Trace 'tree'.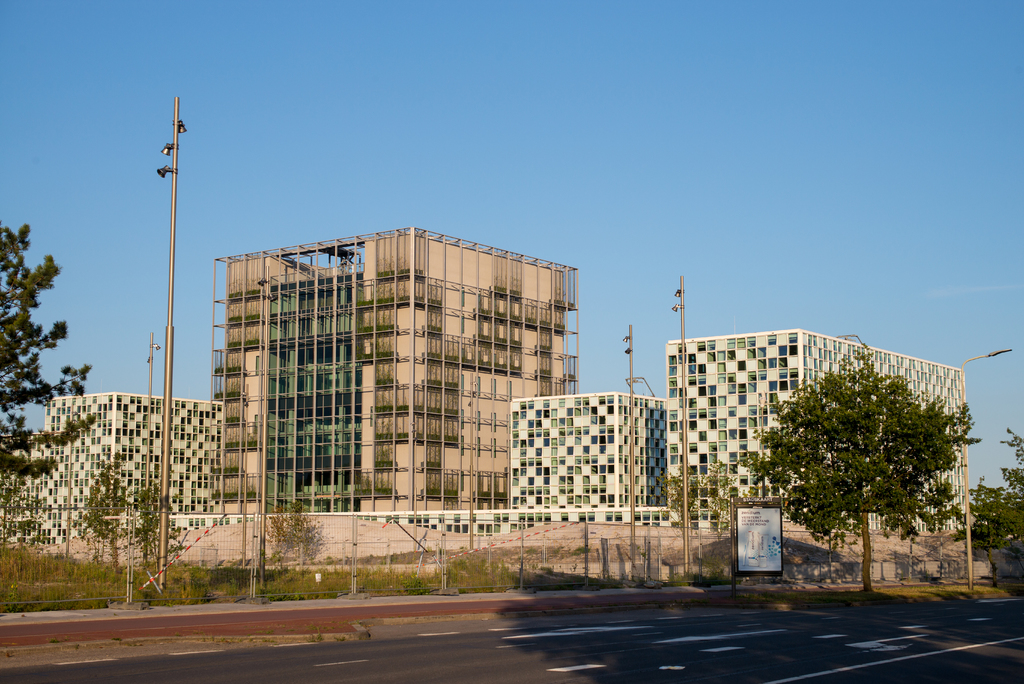
Traced to 0 224 102 550.
